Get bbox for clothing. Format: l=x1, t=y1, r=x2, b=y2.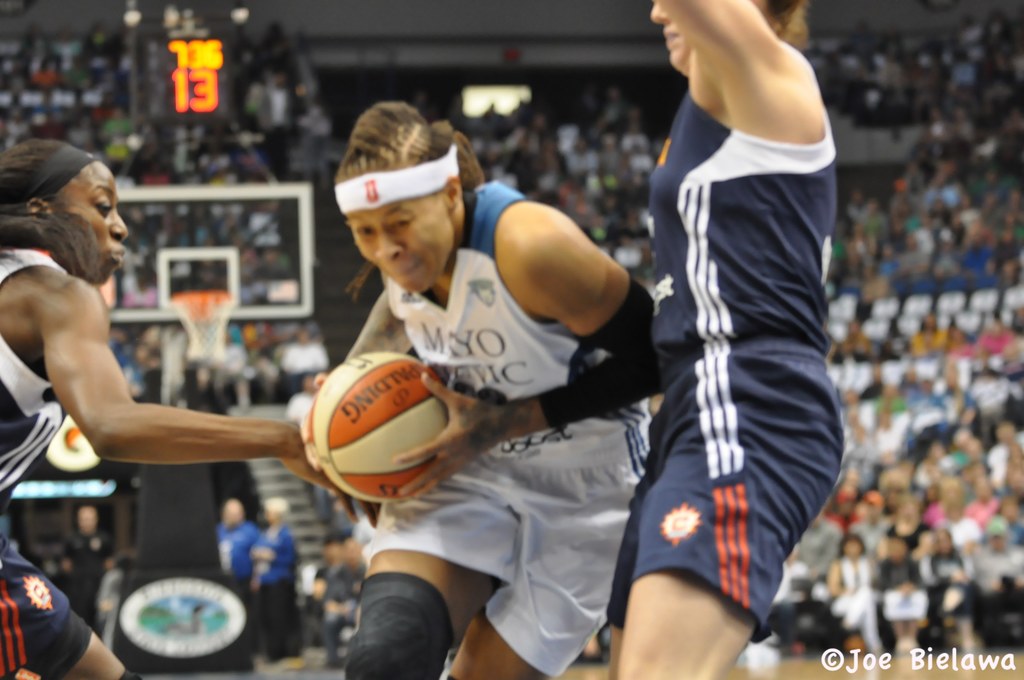
l=0, t=241, r=101, b=679.
